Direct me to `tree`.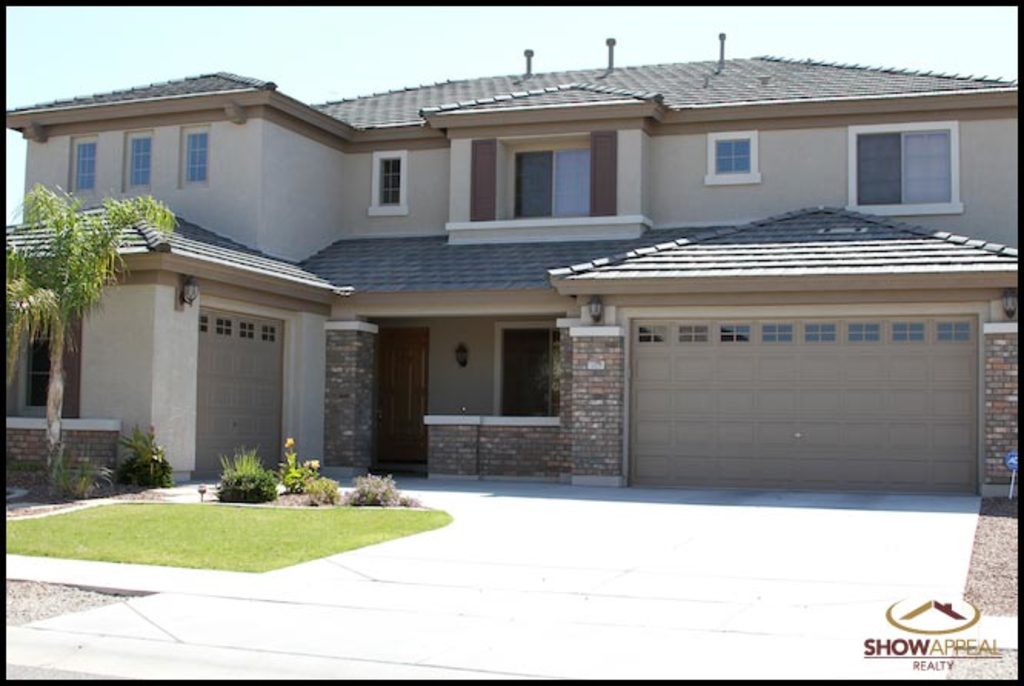
Direction: <bbox>5, 180, 174, 491</bbox>.
